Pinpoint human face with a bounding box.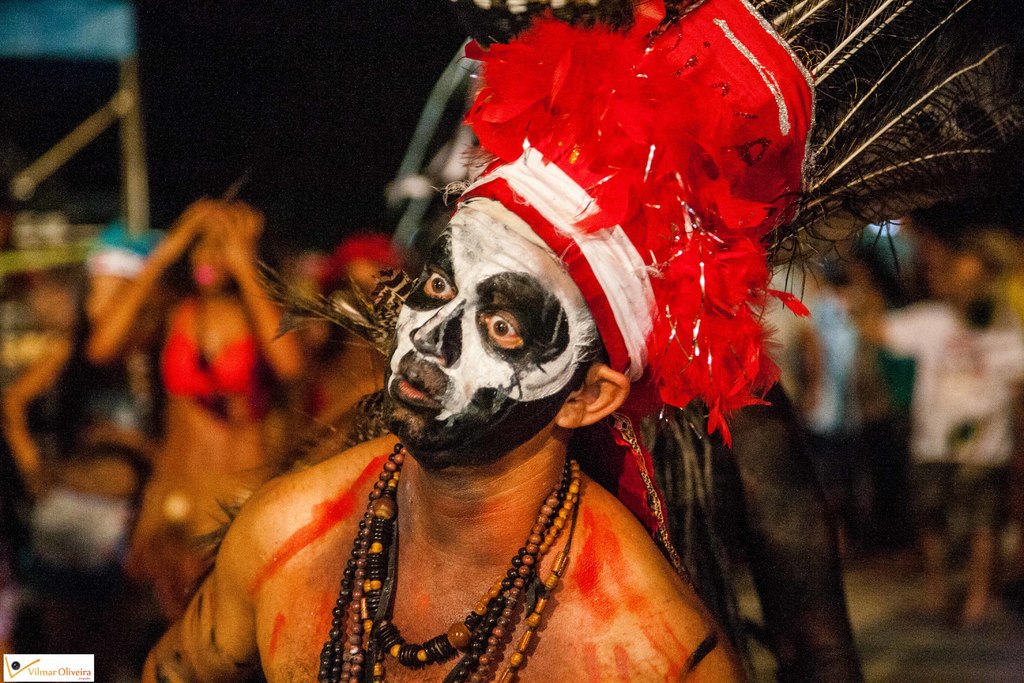
box=[383, 196, 596, 450].
